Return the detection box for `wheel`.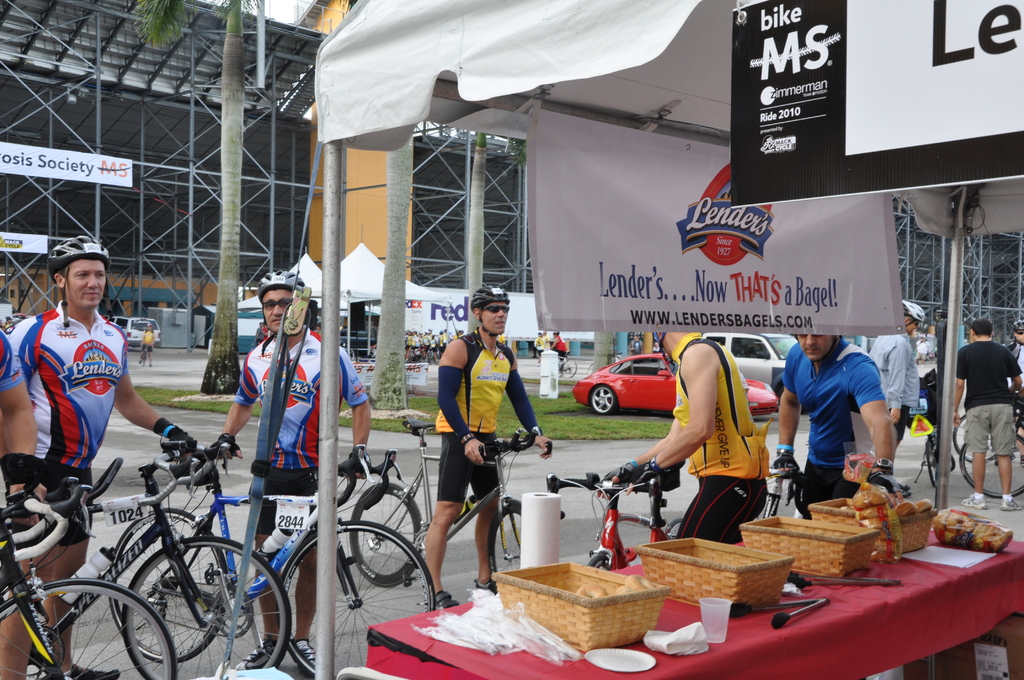
pyautogui.locateOnScreen(110, 508, 230, 665).
